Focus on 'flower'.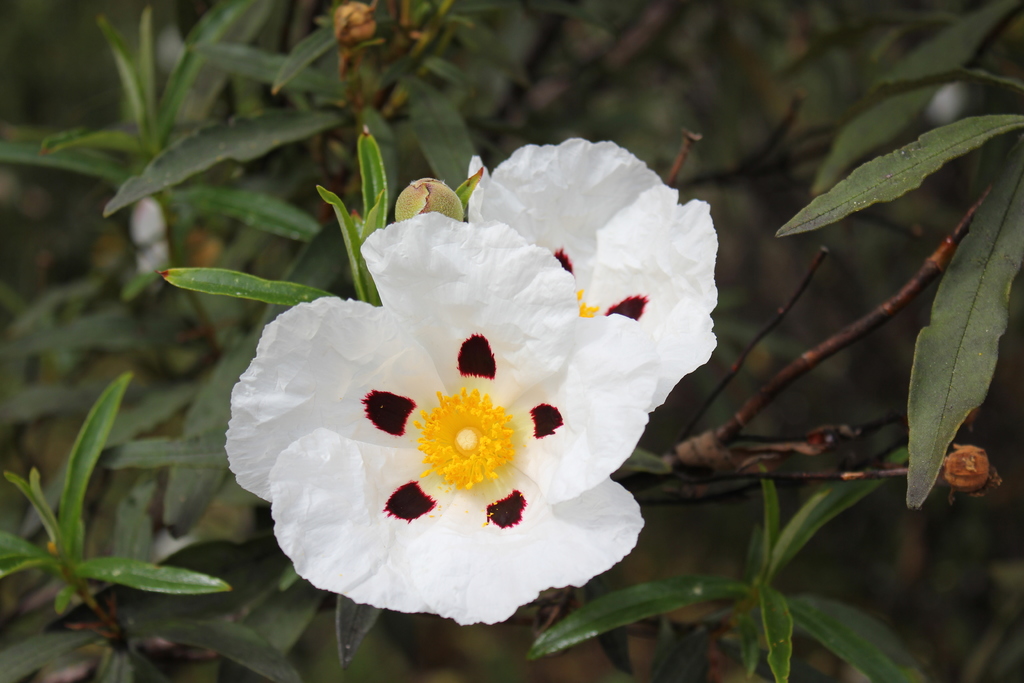
Focused at (x1=458, y1=140, x2=728, y2=425).
